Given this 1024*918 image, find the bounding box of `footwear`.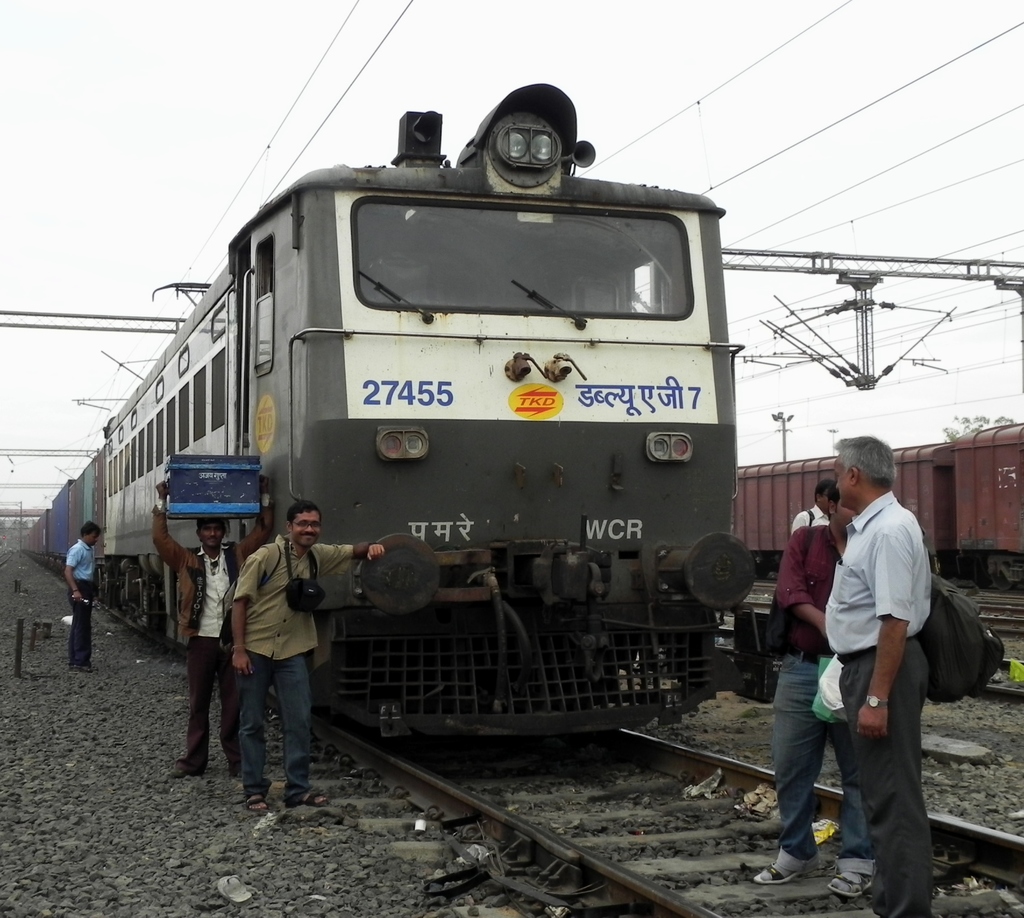
bbox=(67, 660, 100, 672).
